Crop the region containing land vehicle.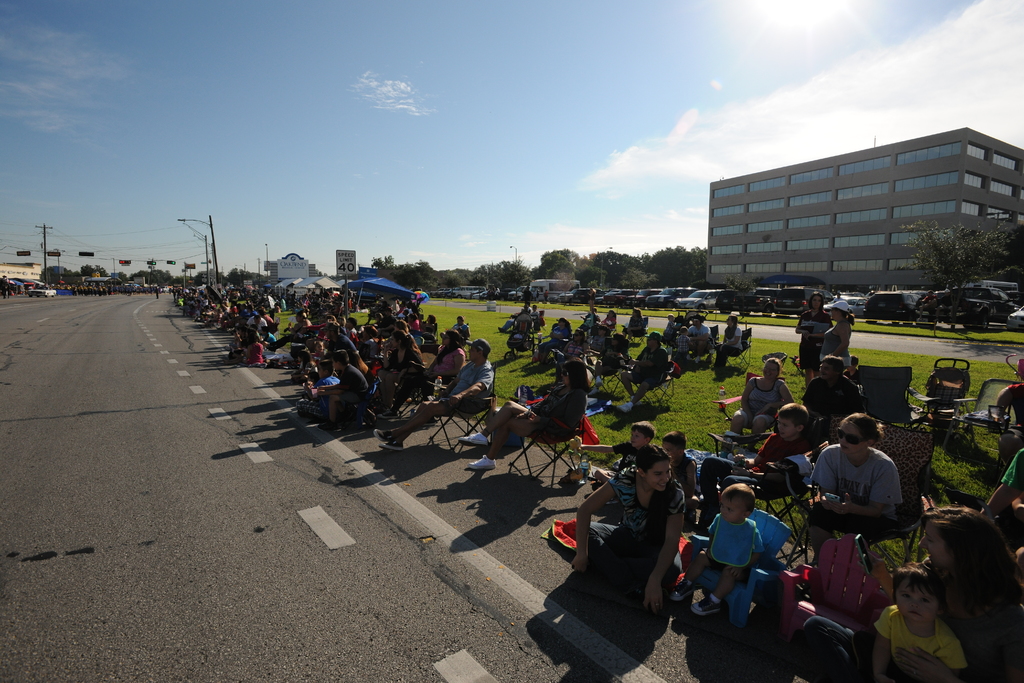
Crop region: [712,288,747,314].
